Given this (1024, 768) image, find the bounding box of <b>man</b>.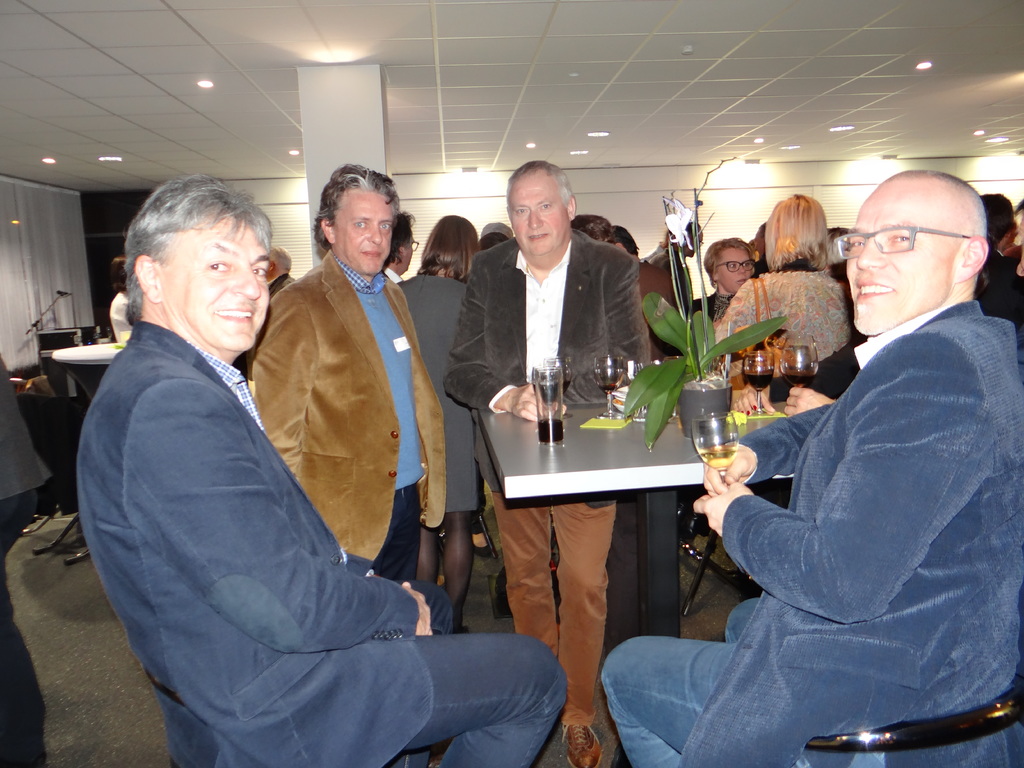
248/161/445/579.
